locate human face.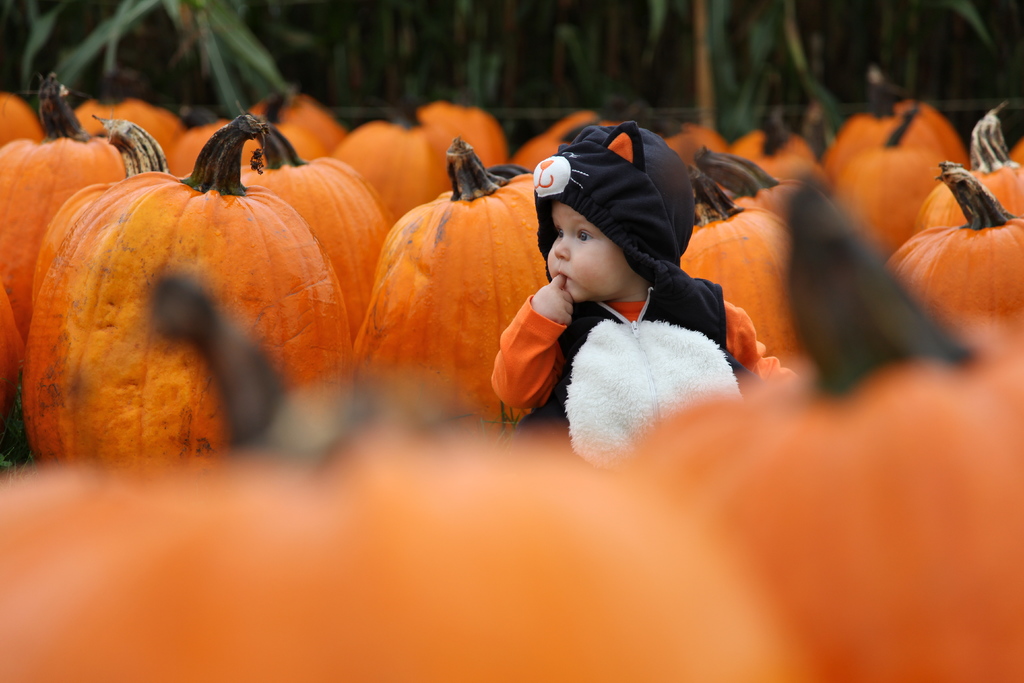
Bounding box: box=[544, 197, 632, 300].
